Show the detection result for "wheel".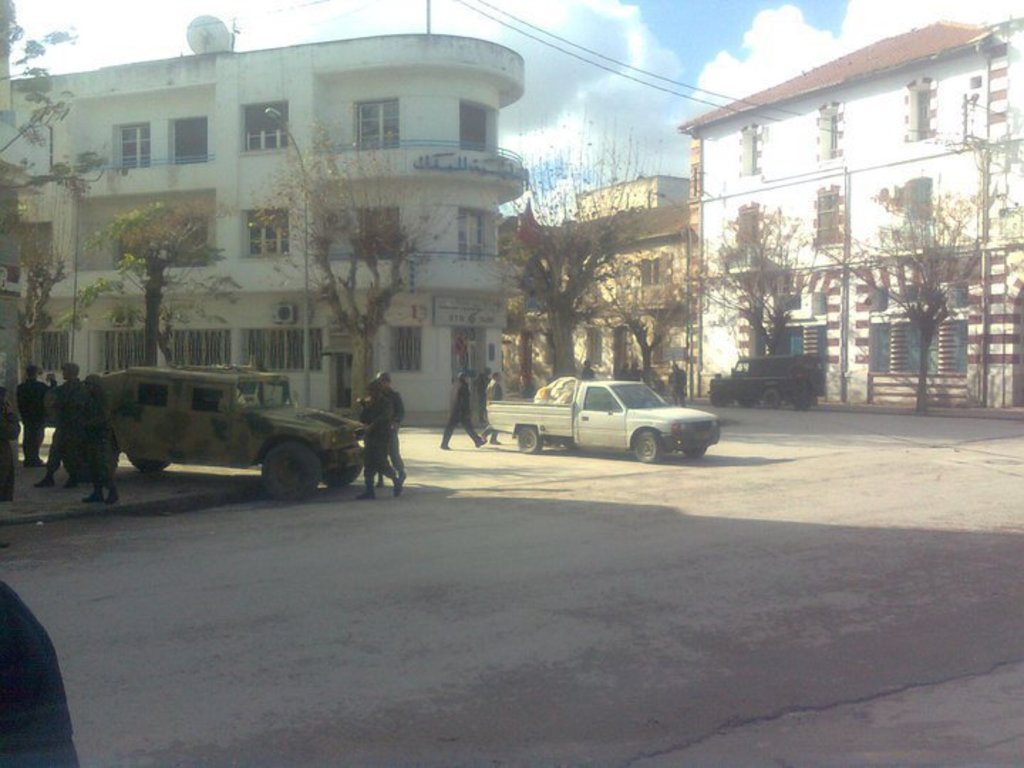
(left=519, top=428, right=540, bottom=454).
